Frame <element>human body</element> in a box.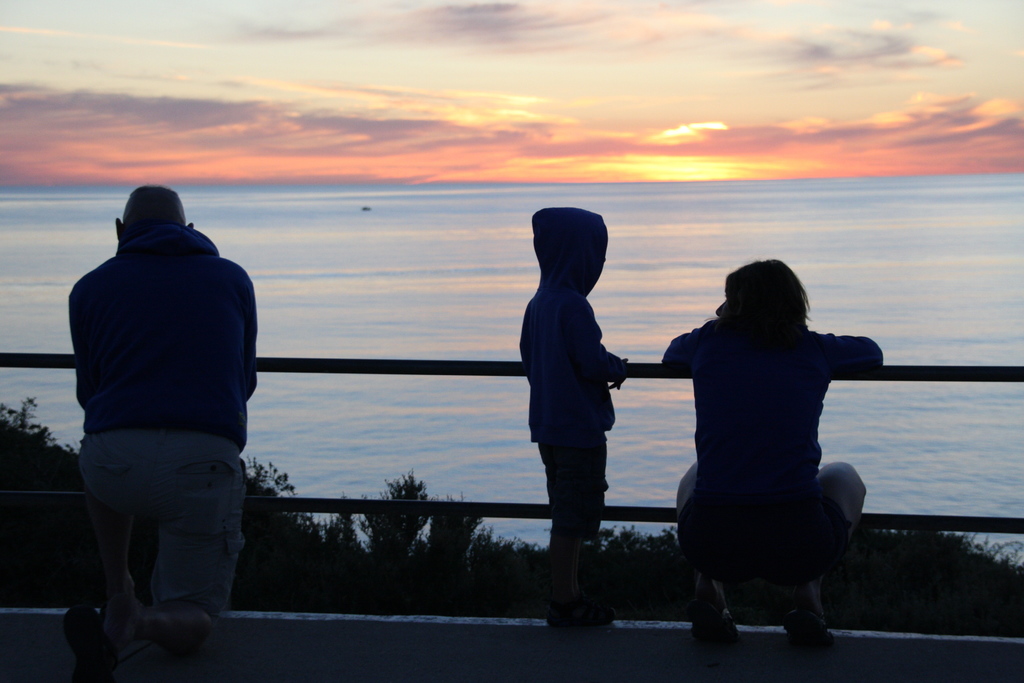
crop(514, 270, 628, 632).
